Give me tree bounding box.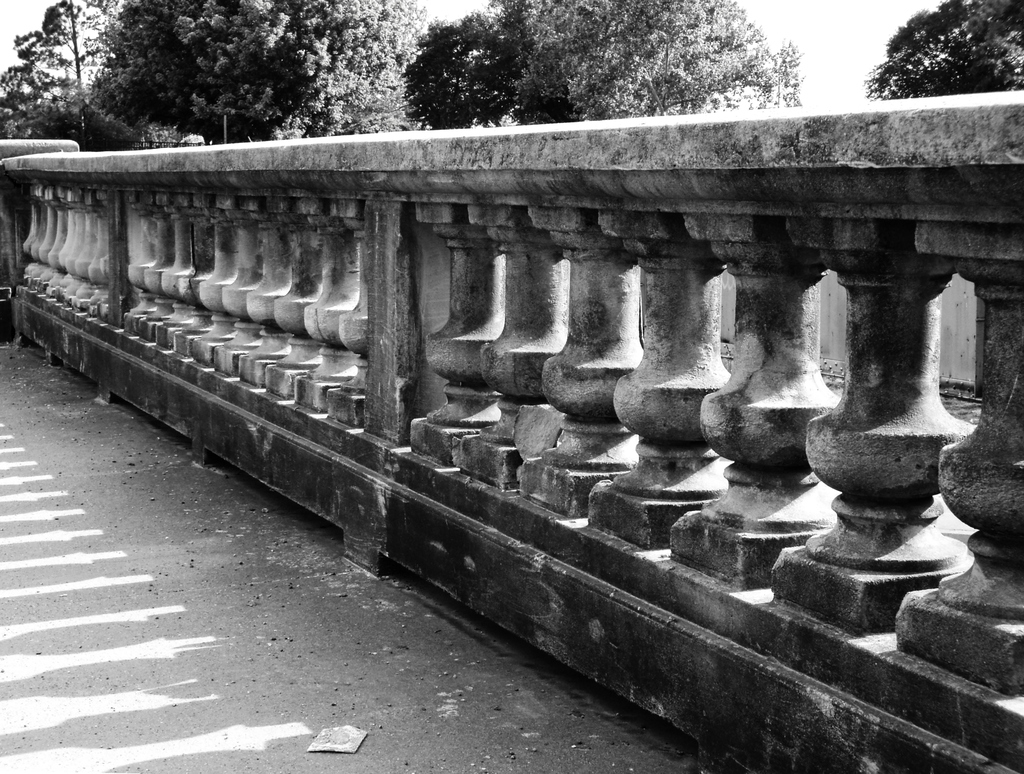
bbox(397, 5, 527, 134).
